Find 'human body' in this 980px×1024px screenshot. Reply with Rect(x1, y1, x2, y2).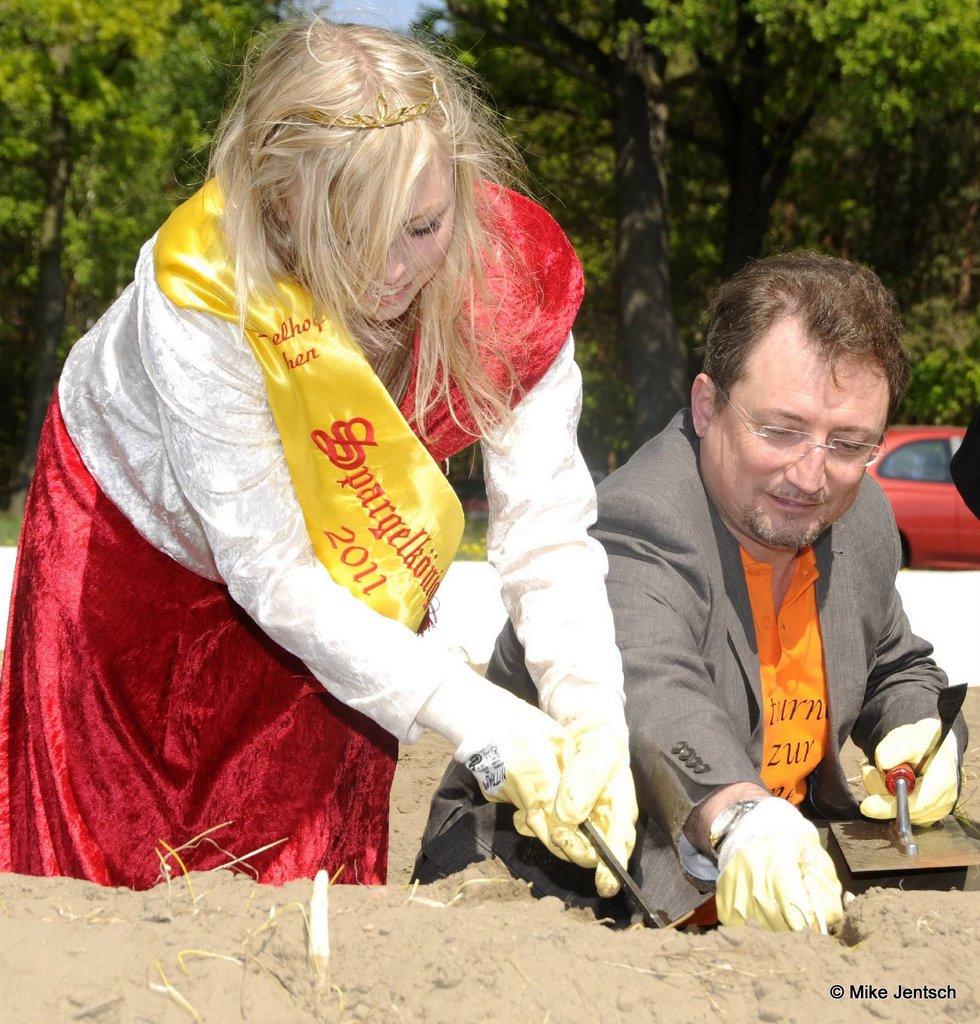
Rect(28, 0, 625, 932).
